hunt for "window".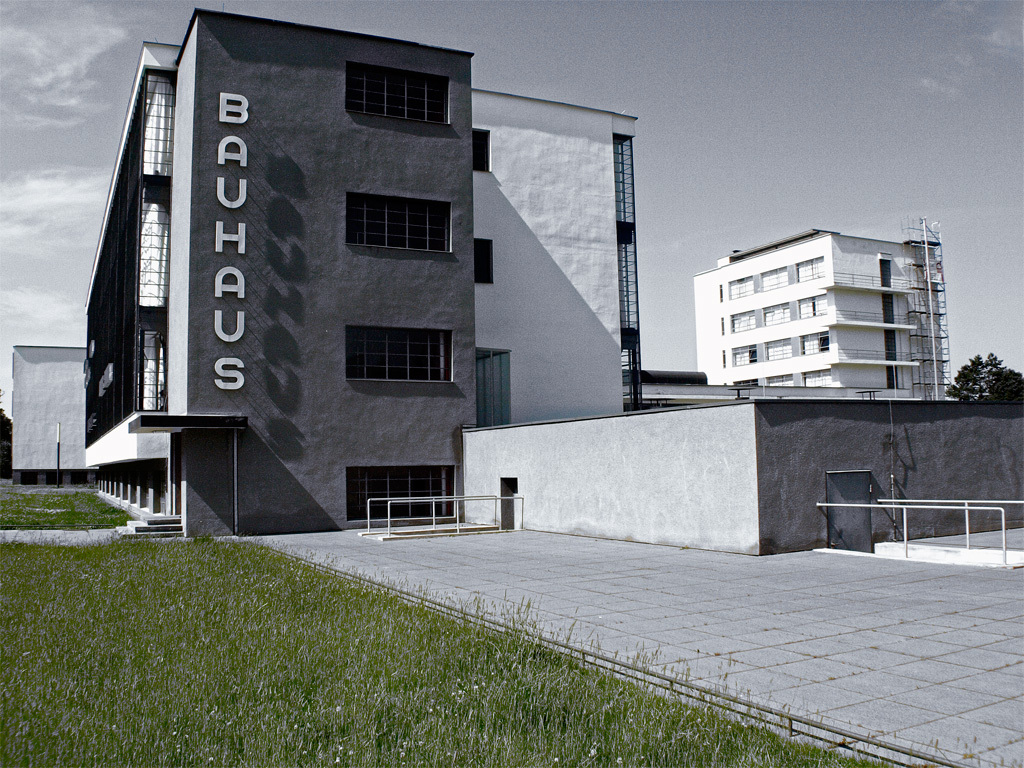
Hunted down at {"left": 796, "top": 257, "right": 826, "bottom": 282}.
